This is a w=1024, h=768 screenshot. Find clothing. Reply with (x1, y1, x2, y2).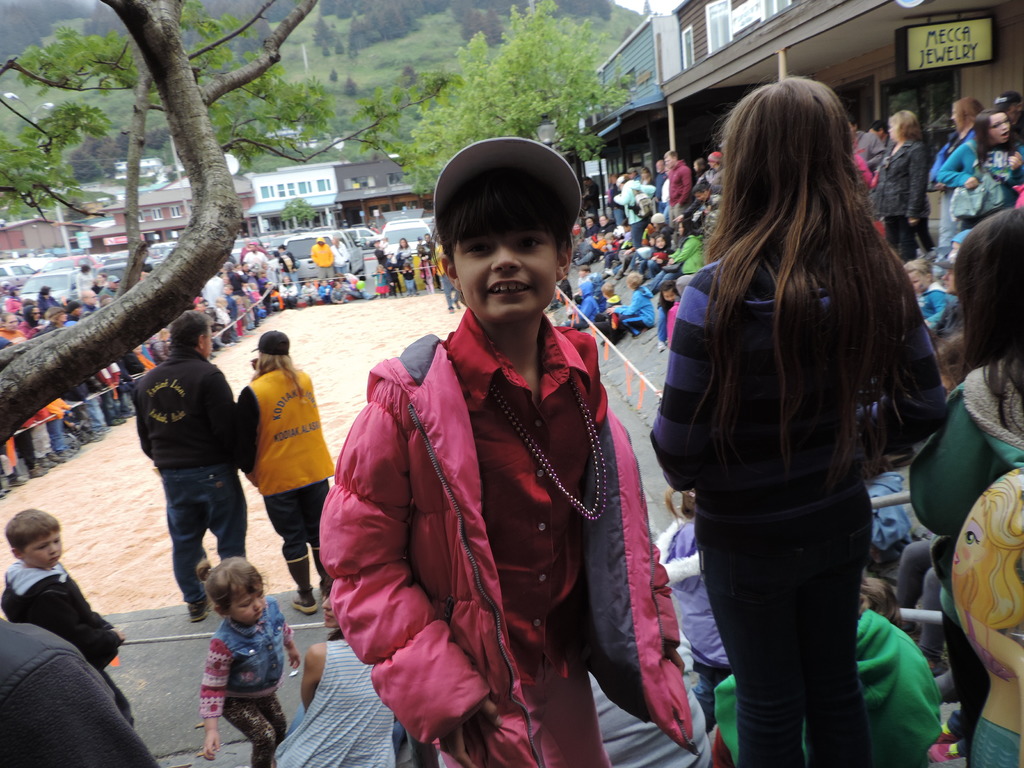
(900, 351, 1023, 761).
